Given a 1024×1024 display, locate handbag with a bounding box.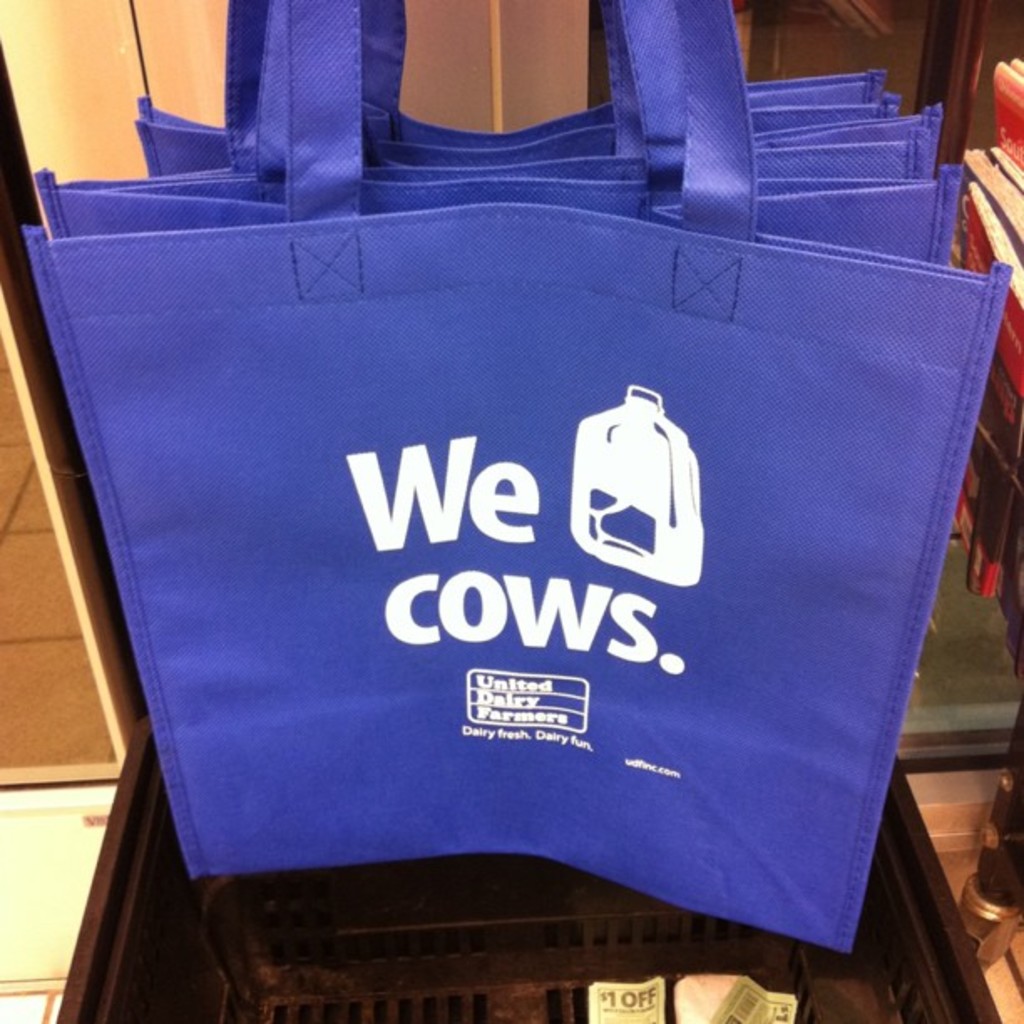
Located: <region>23, 0, 1009, 947</region>.
